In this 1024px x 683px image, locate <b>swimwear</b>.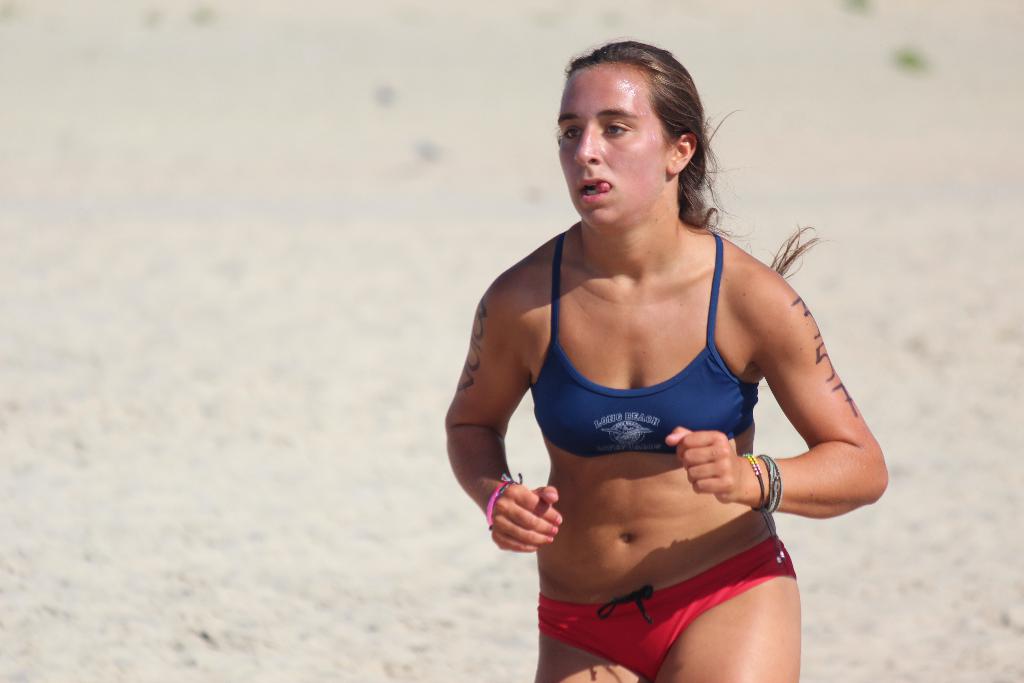
Bounding box: bbox(538, 536, 800, 682).
